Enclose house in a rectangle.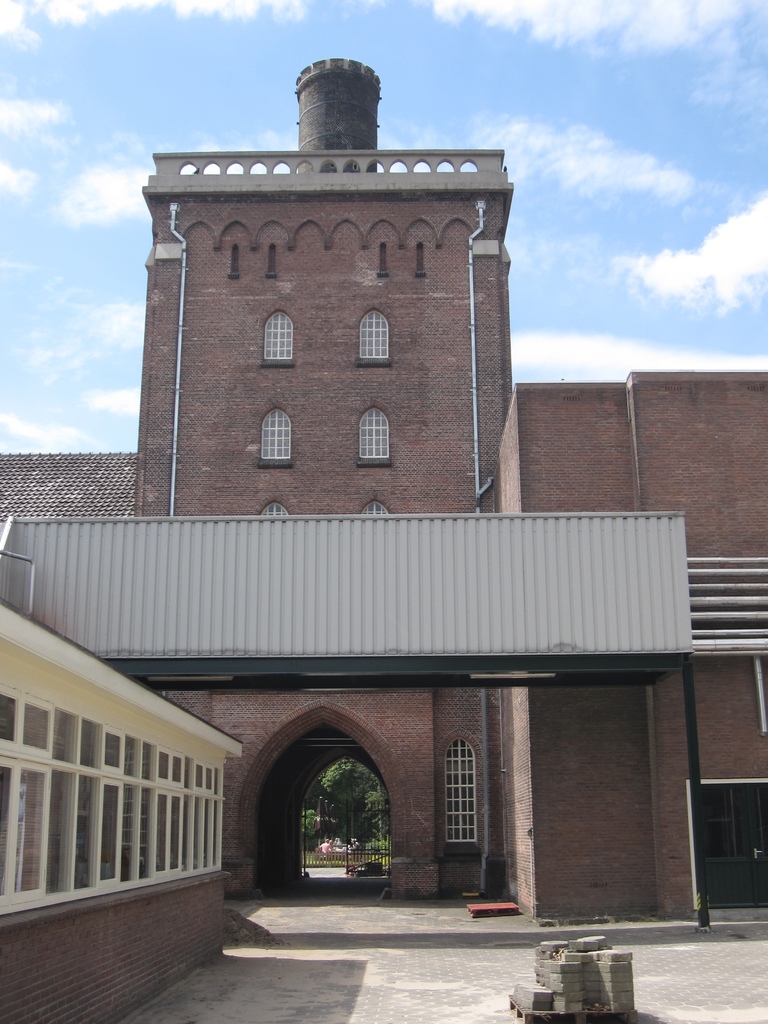
bbox=(0, 50, 767, 918).
